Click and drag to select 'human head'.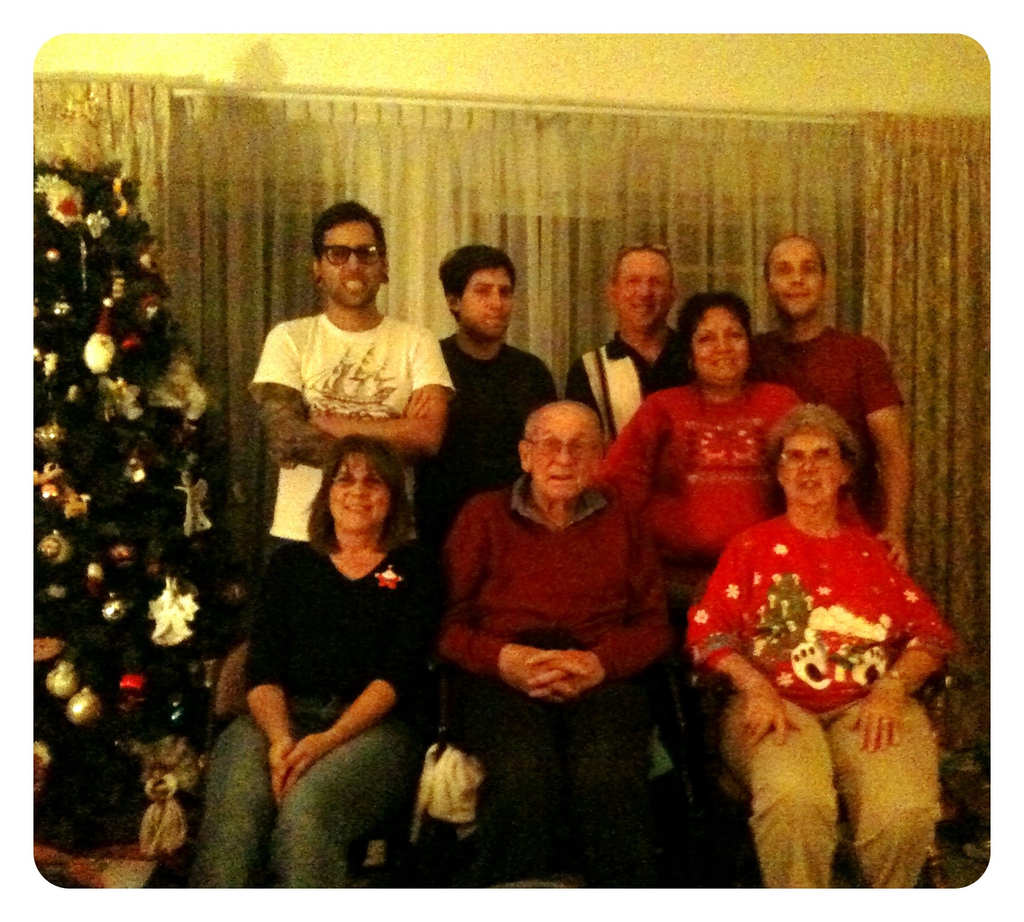
Selection: locate(435, 238, 520, 346).
